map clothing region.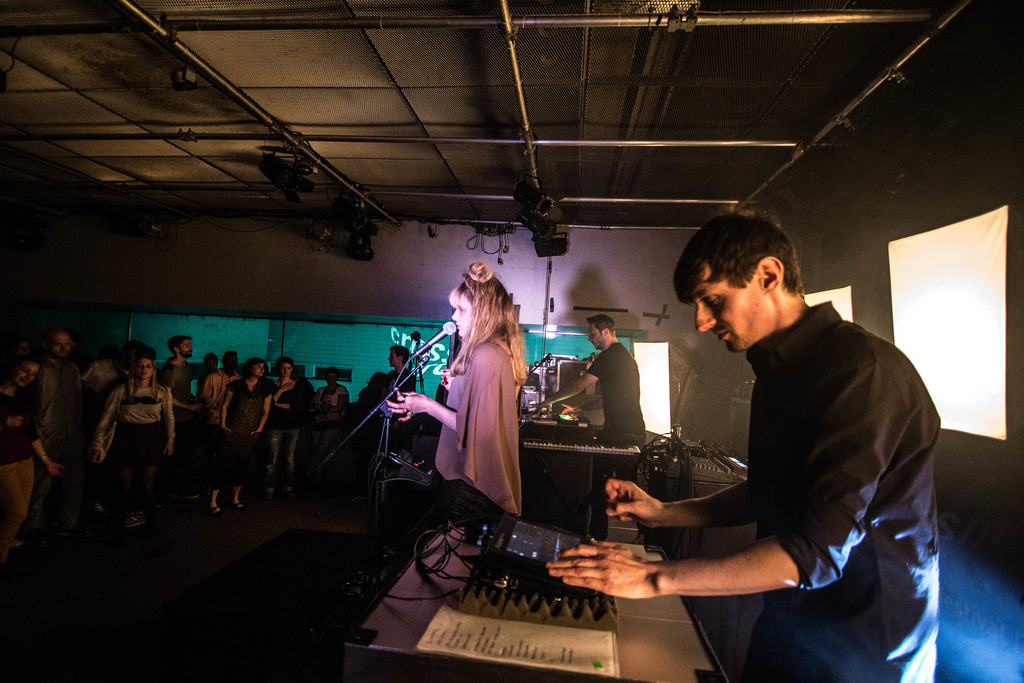
Mapped to [x1=109, y1=380, x2=172, y2=539].
